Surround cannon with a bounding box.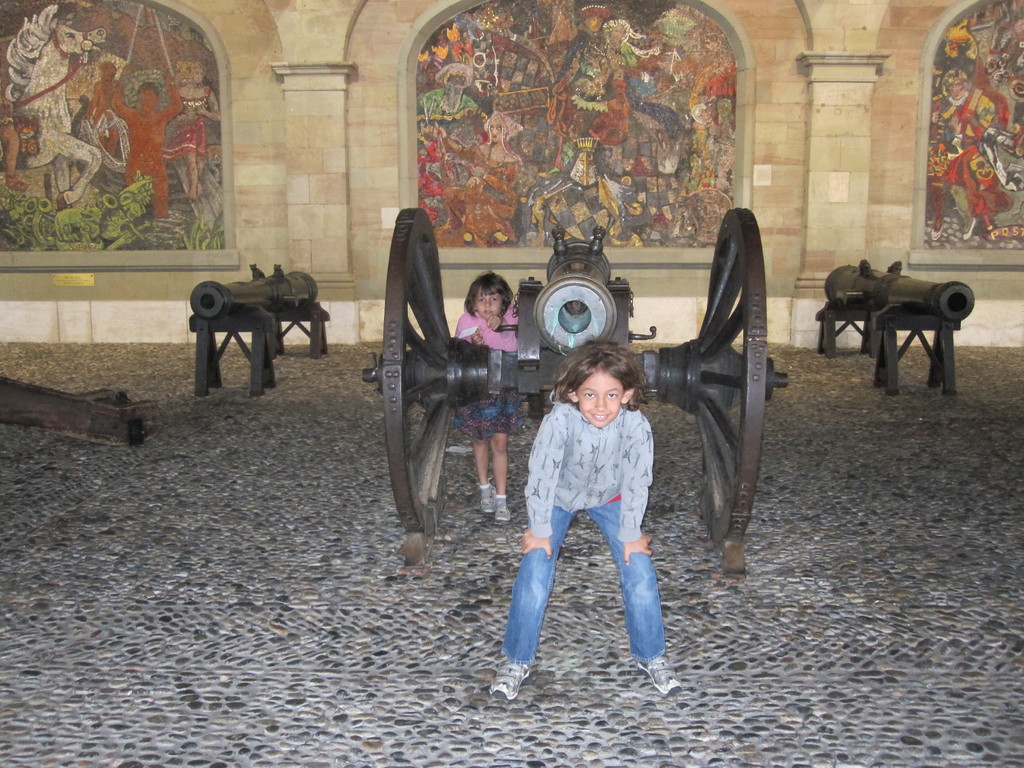
BBox(358, 207, 789, 584).
